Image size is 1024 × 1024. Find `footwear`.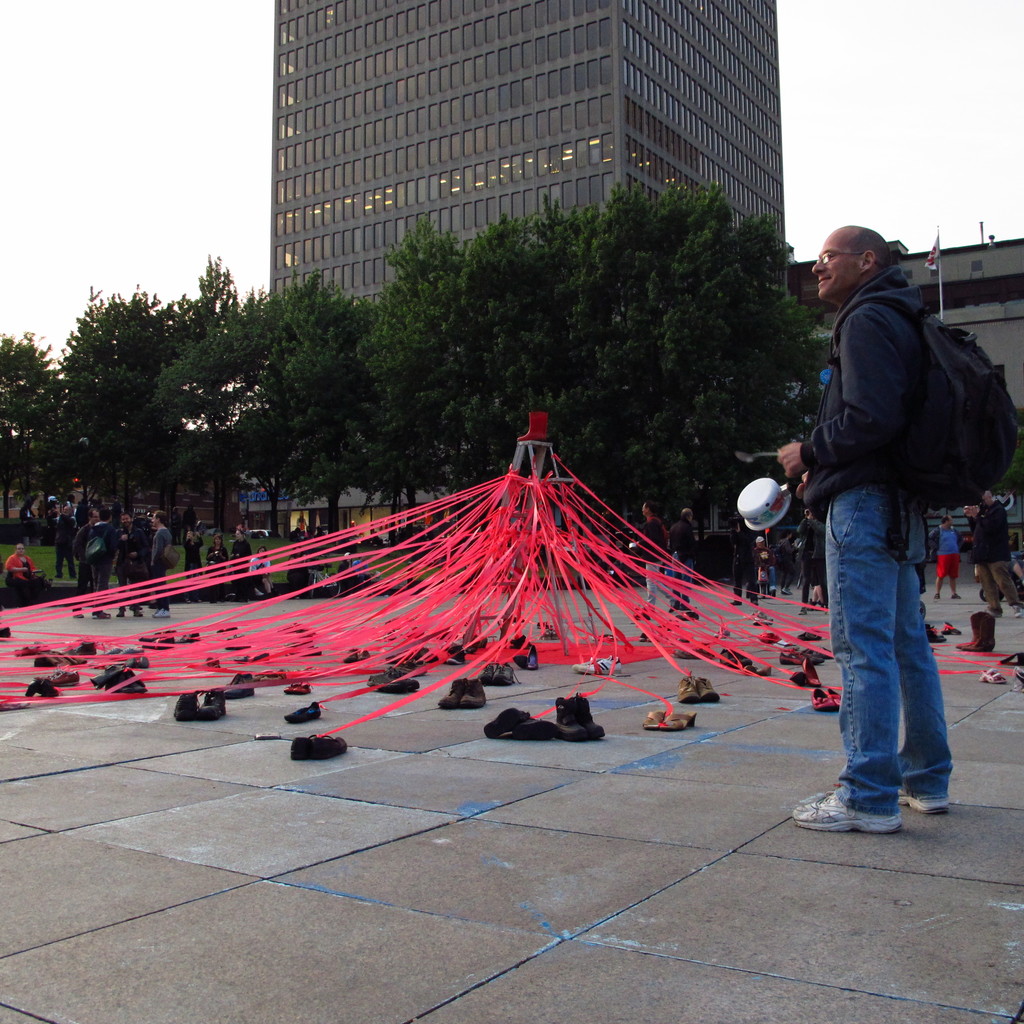
[643,709,669,730].
